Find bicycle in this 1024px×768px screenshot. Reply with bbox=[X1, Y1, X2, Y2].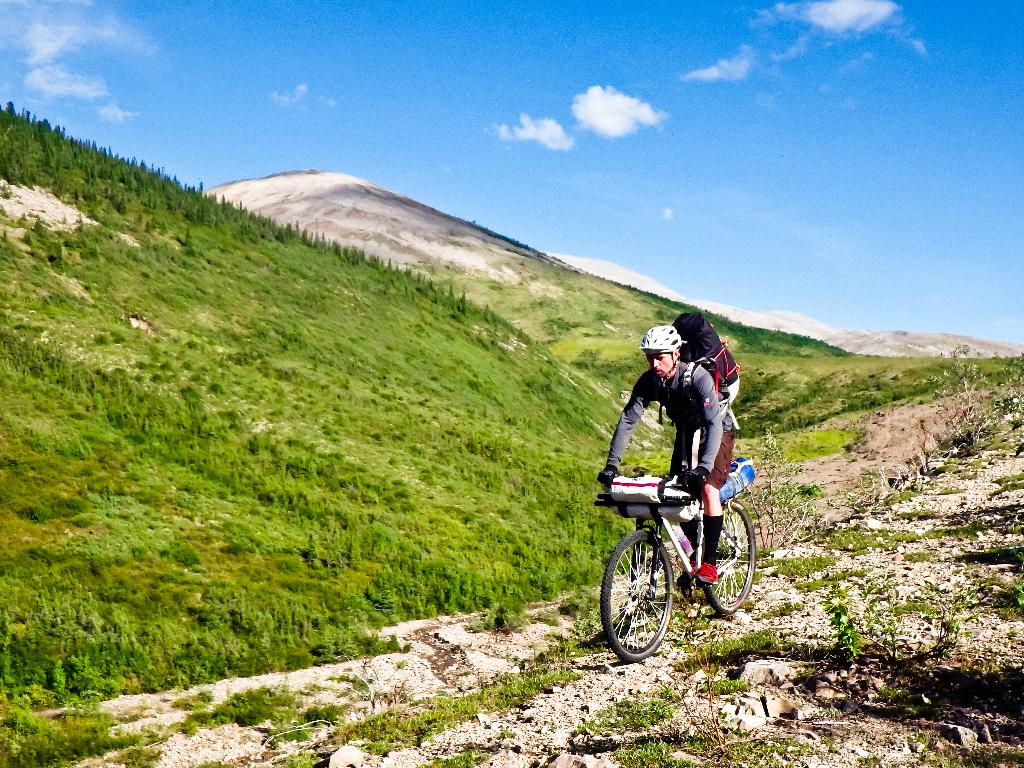
bbox=[594, 450, 763, 663].
